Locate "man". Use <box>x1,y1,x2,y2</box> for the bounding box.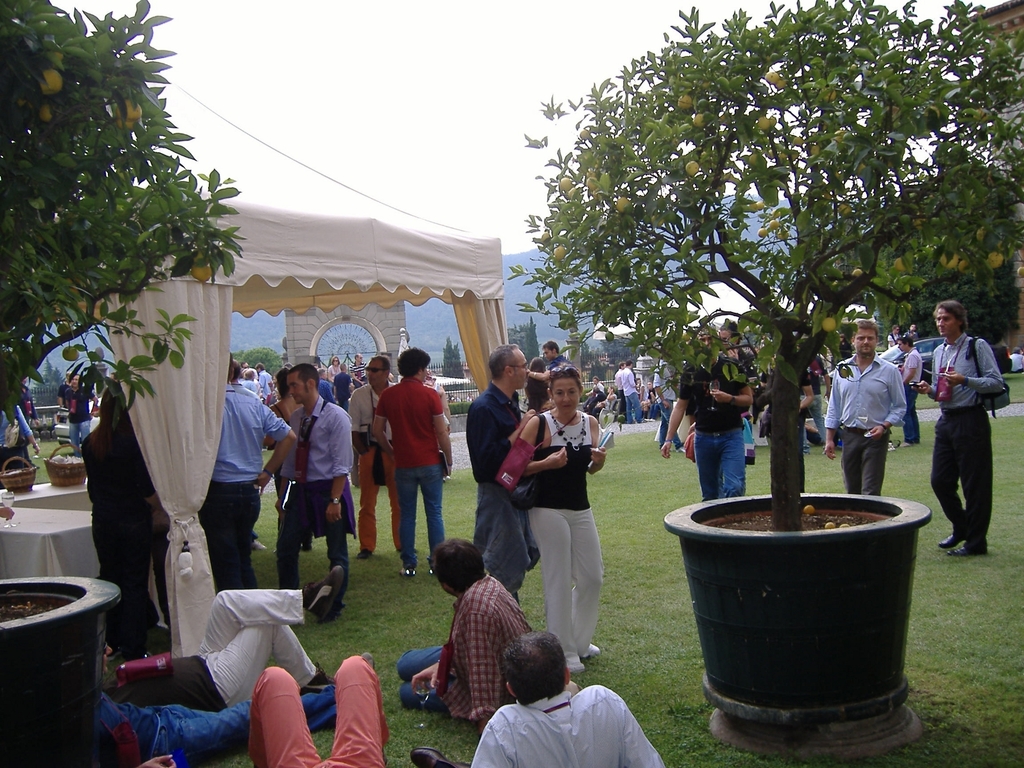
<box>896,337,928,446</box>.
